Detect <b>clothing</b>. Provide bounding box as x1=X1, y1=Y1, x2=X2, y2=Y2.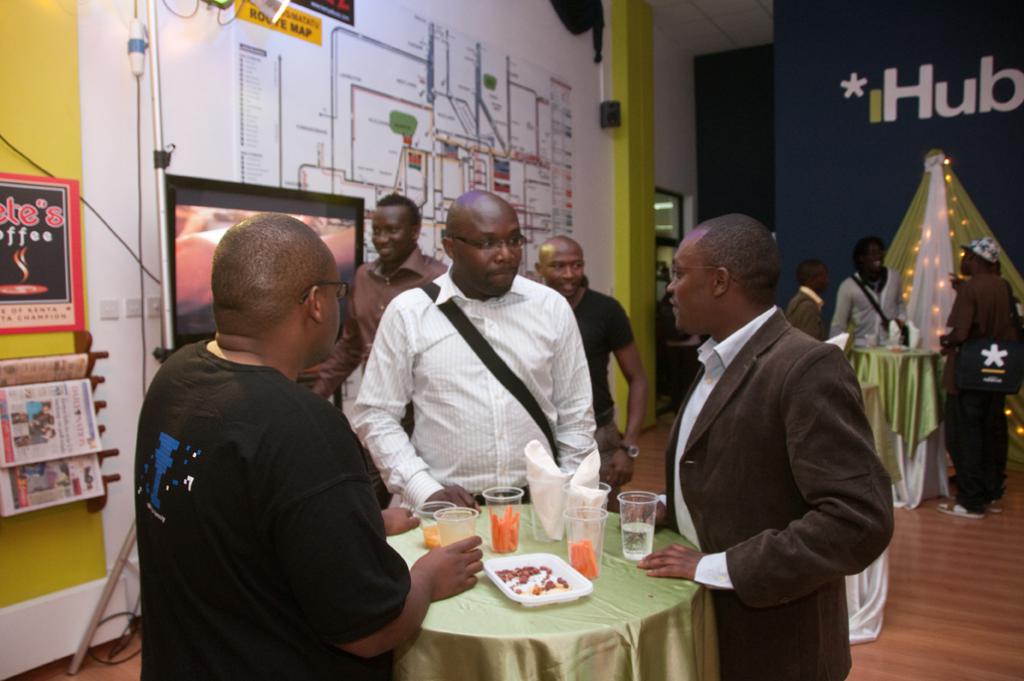
x1=942, y1=300, x2=1023, y2=513.
